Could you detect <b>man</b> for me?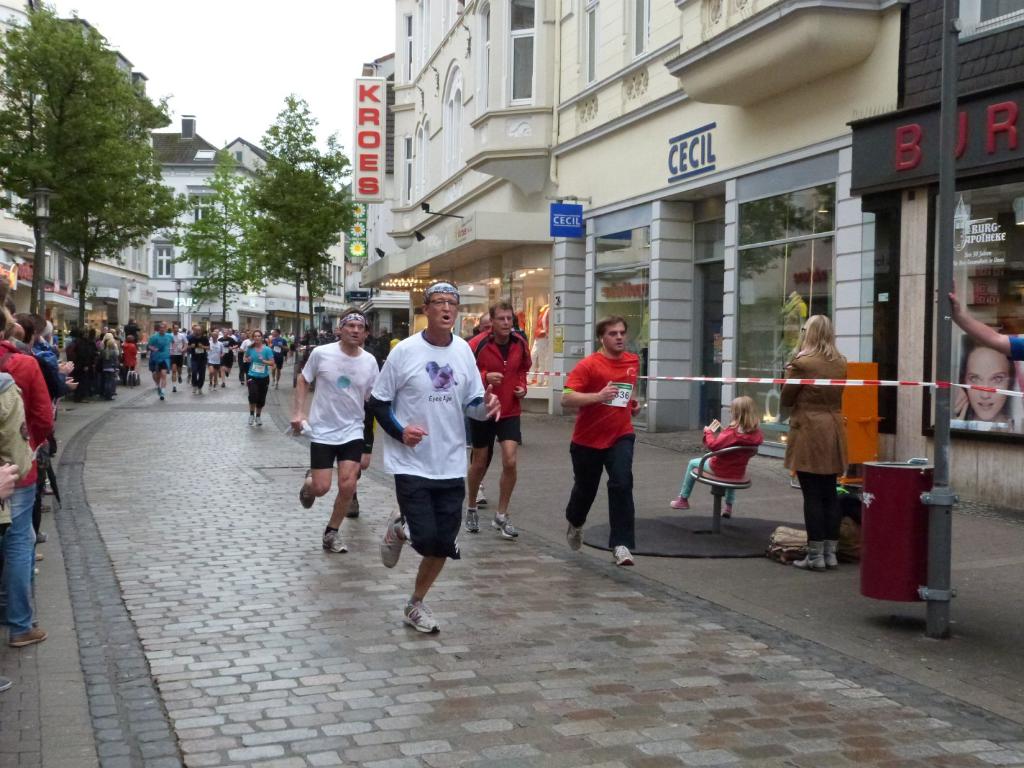
Detection result: region(476, 311, 492, 504).
